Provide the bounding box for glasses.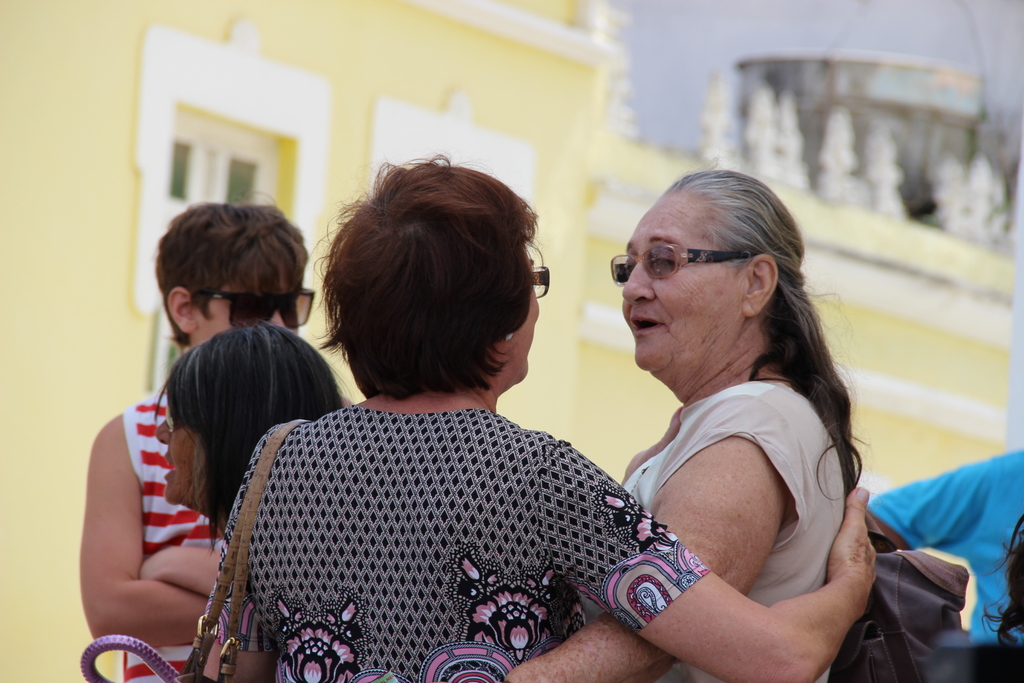
<region>532, 258, 551, 302</region>.
